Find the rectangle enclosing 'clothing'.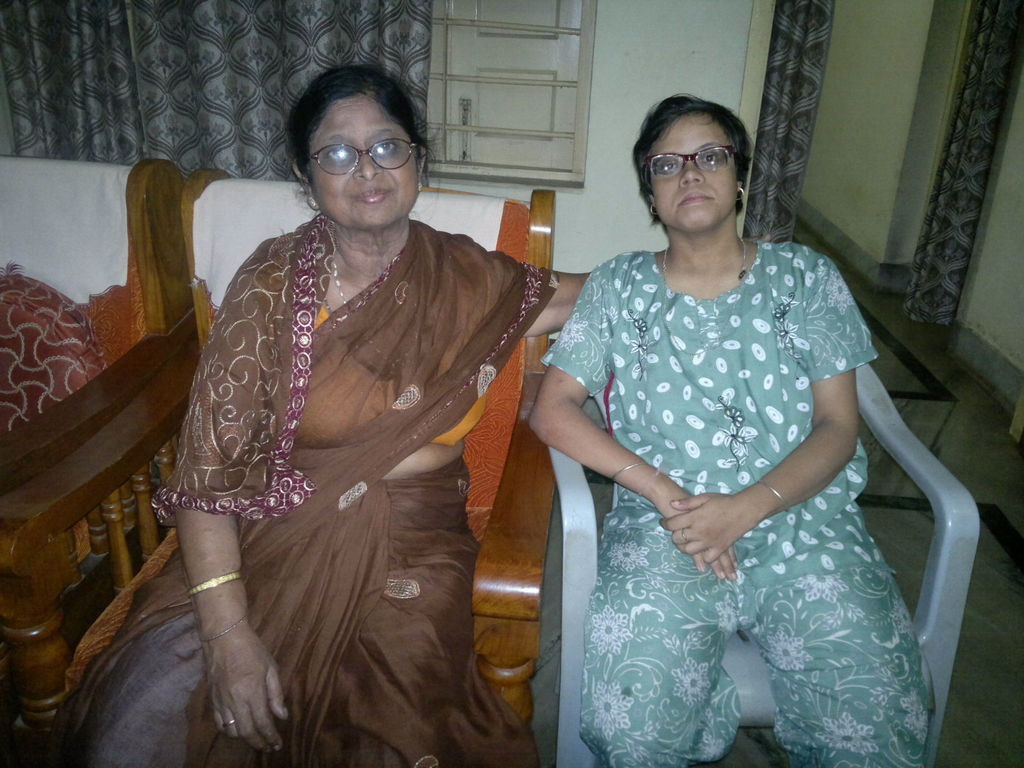
BBox(525, 196, 929, 743).
